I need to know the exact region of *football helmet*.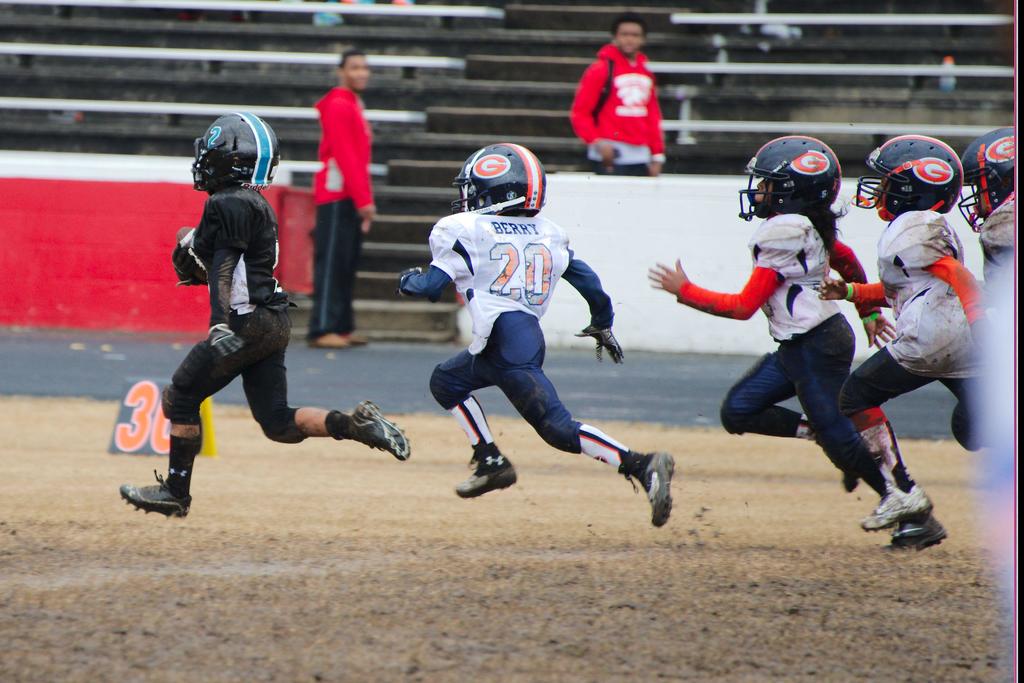
Region: box(745, 134, 856, 213).
